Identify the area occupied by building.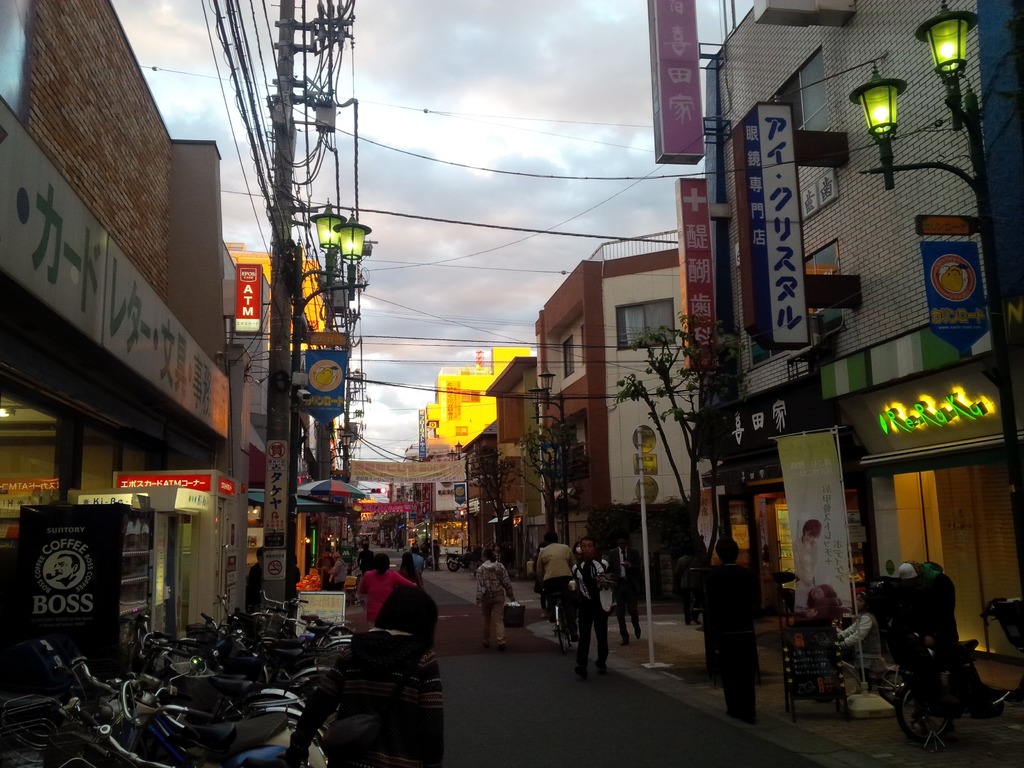
Area: left=531, top=246, right=695, bottom=612.
